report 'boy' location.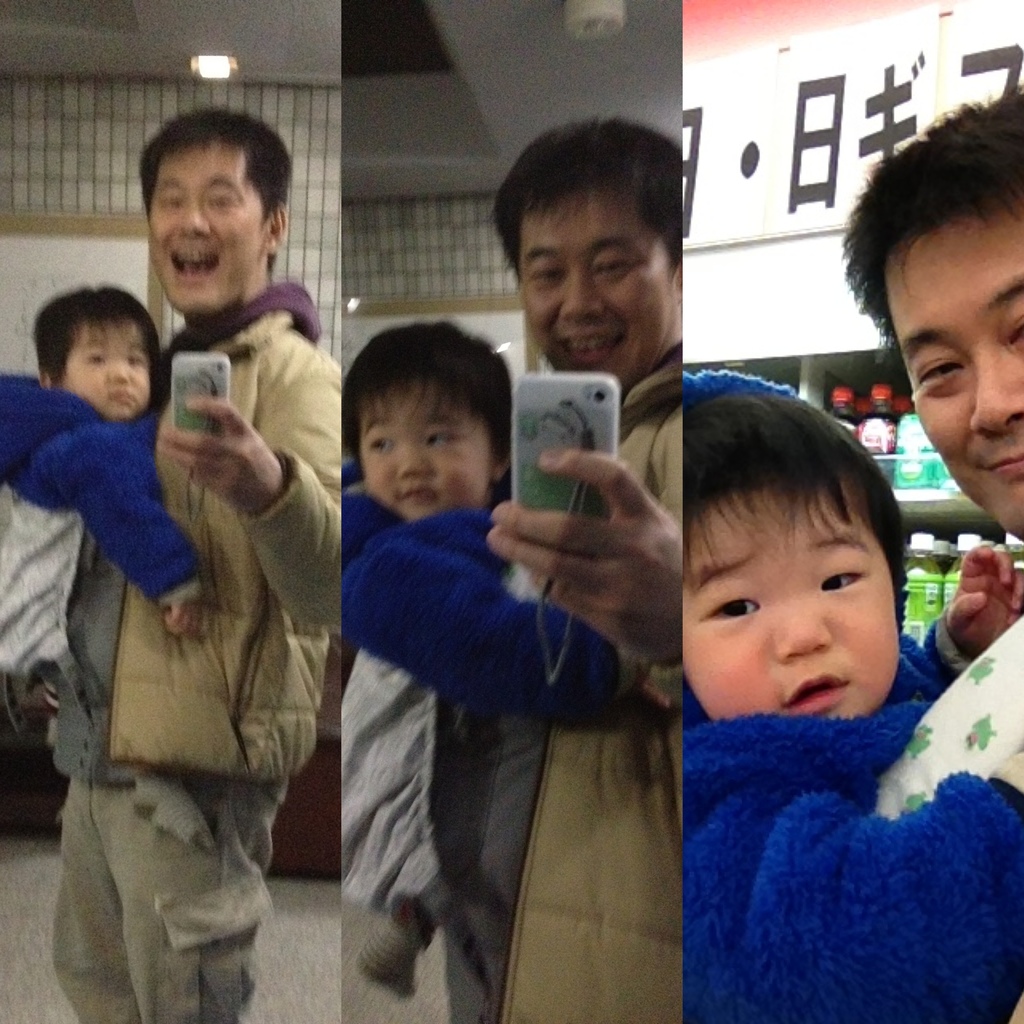
Report: detection(630, 366, 979, 967).
